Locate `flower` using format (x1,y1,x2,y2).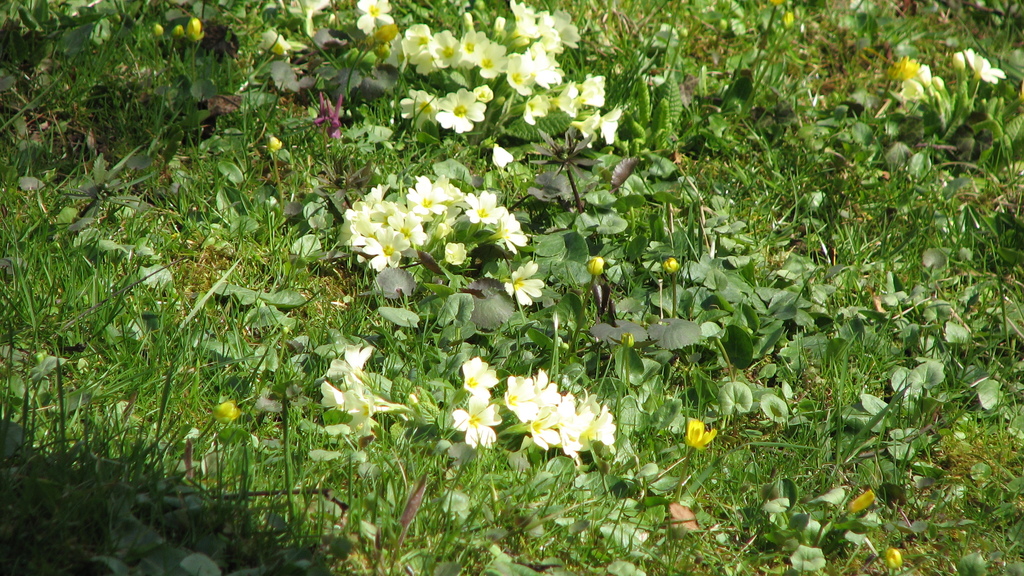
(316,340,371,383).
